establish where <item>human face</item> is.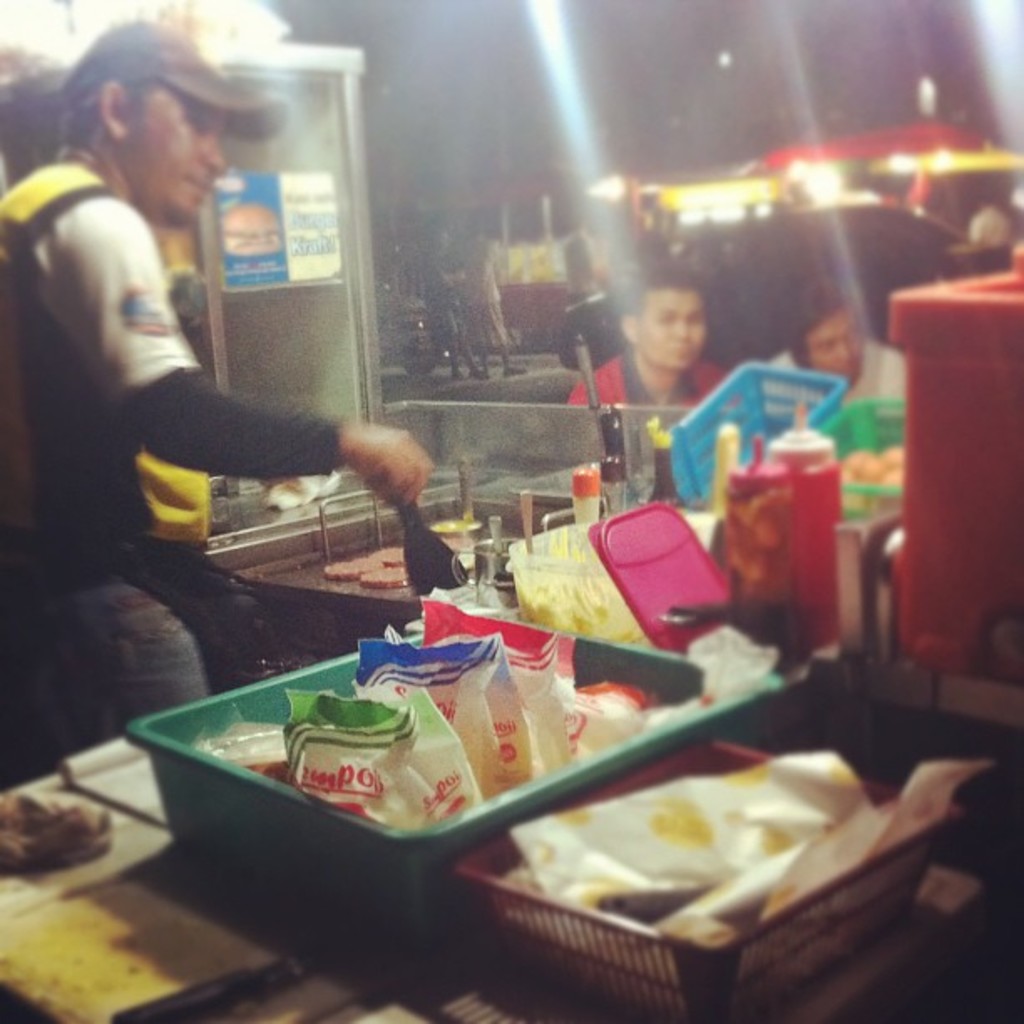
Established at [117, 89, 223, 223].
